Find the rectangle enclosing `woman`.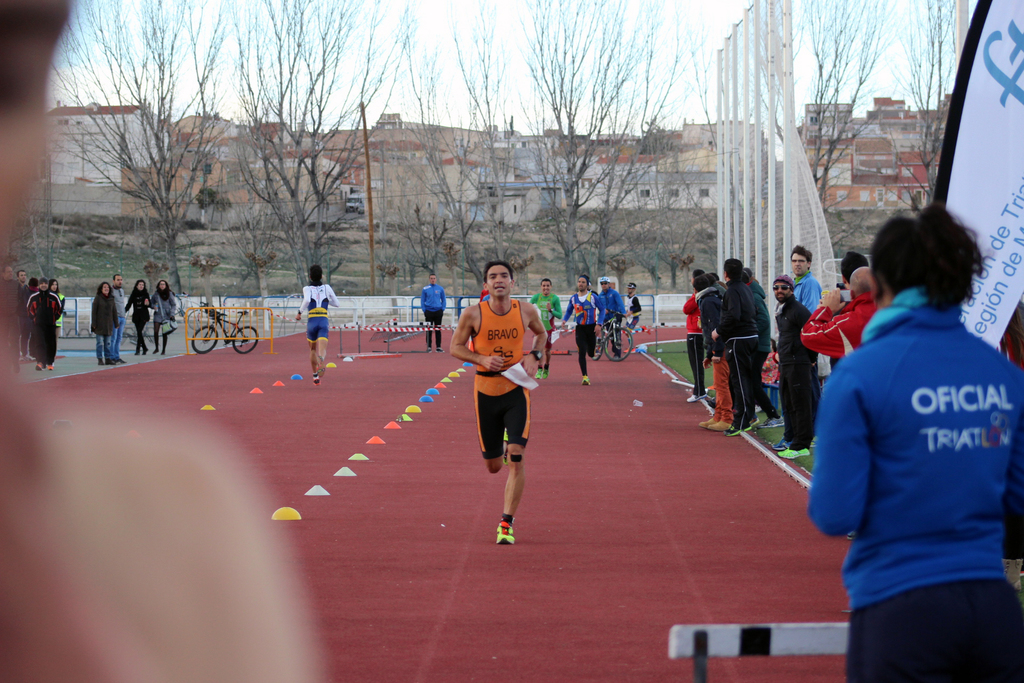
Rect(148, 278, 177, 357).
